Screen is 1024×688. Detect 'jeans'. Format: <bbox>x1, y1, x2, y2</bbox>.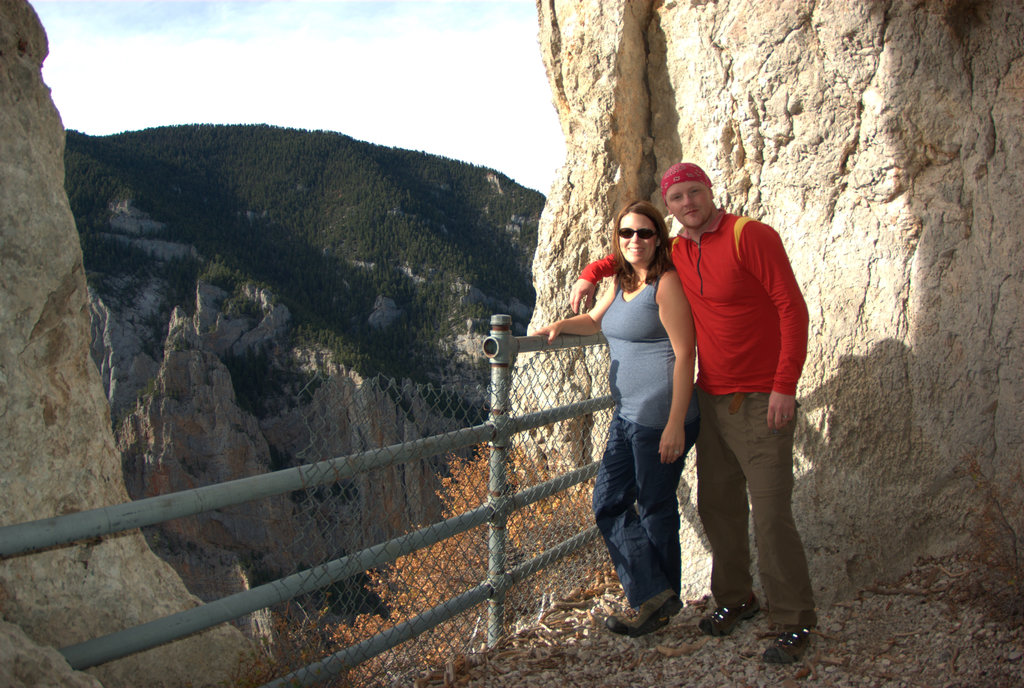
<bbox>597, 400, 691, 632</bbox>.
